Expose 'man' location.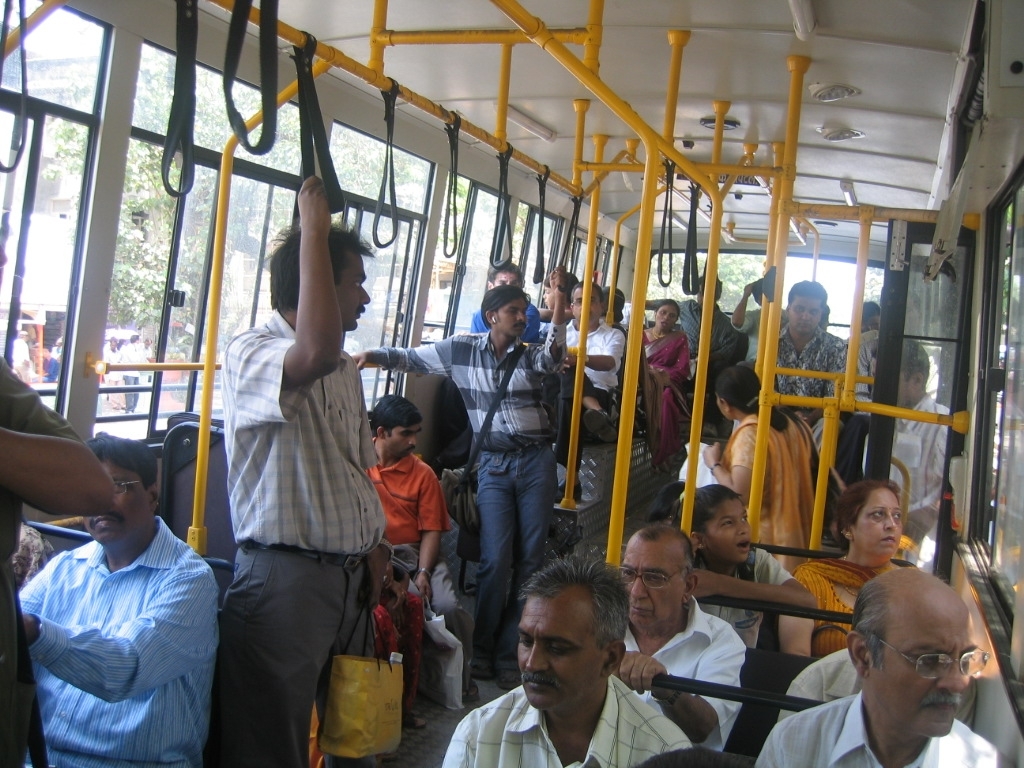
Exposed at pyautogui.locateOnScreen(617, 522, 748, 748).
